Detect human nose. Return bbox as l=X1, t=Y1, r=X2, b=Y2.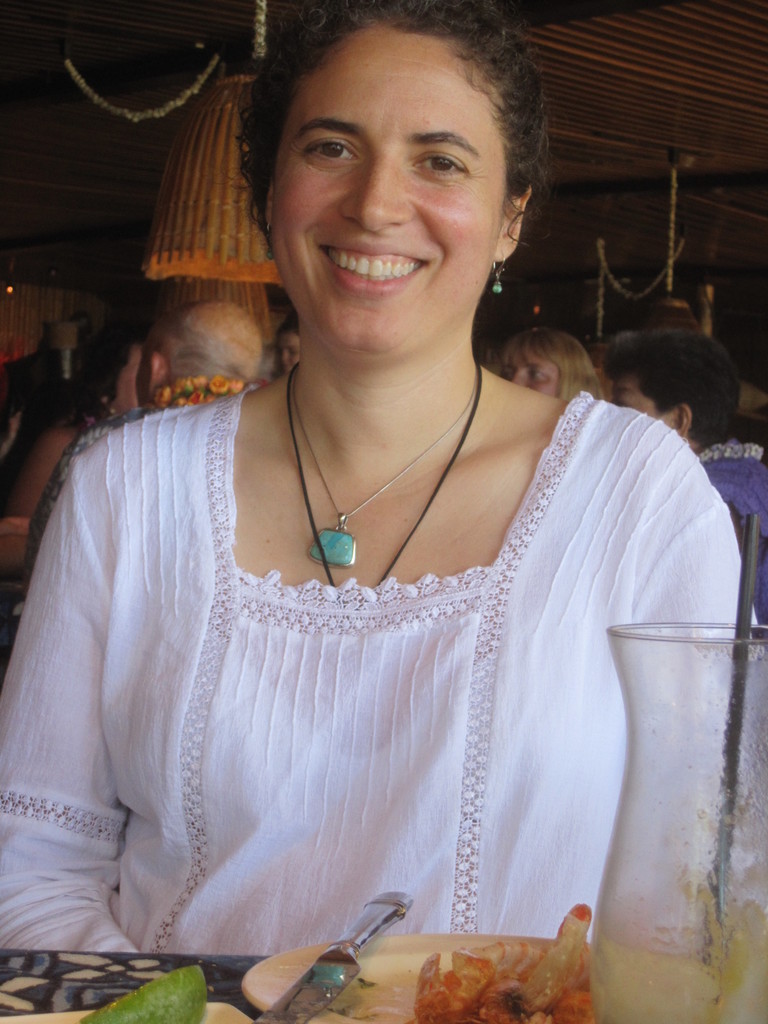
l=333, t=149, r=420, b=237.
